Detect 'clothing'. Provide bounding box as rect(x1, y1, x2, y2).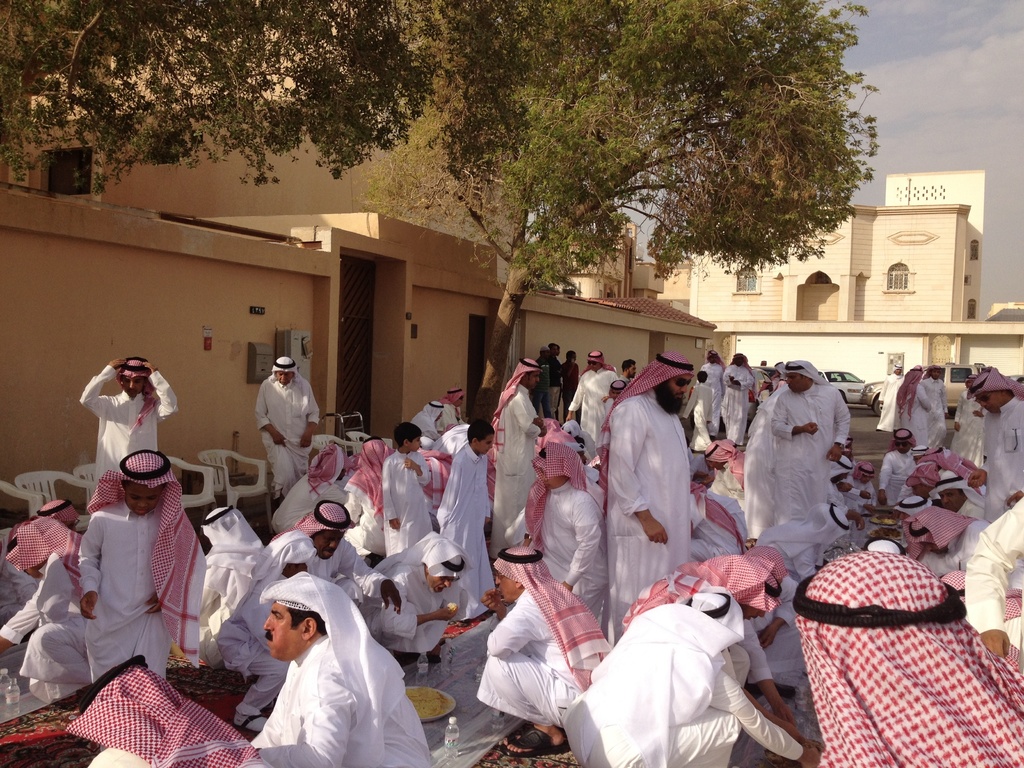
rect(504, 476, 611, 624).
